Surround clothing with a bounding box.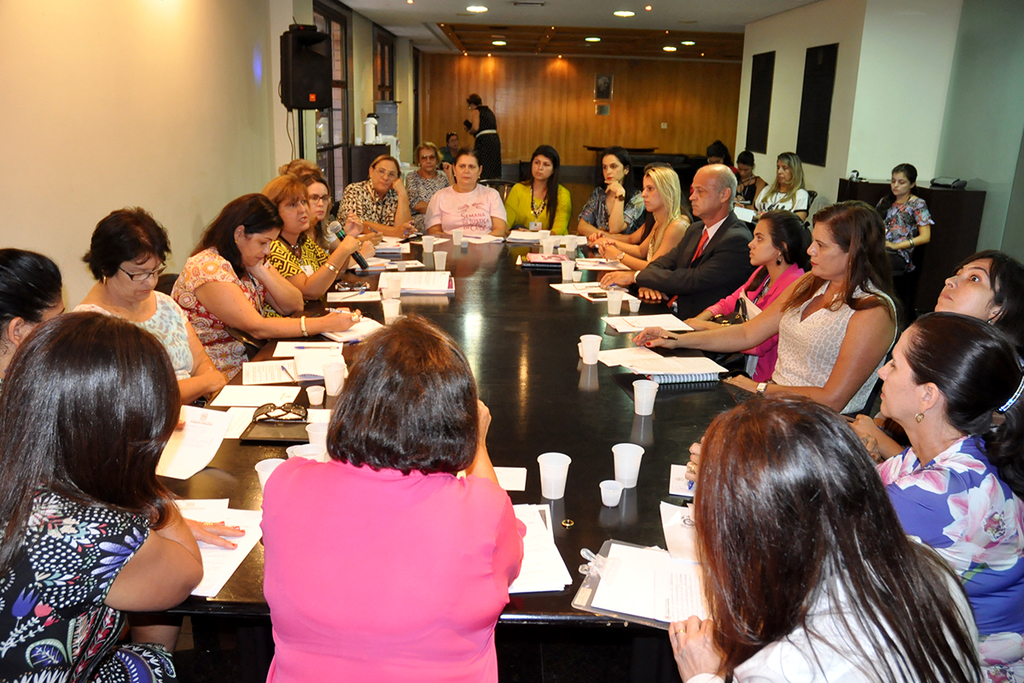
[left=337, top=177, right=397, bottom=225].
